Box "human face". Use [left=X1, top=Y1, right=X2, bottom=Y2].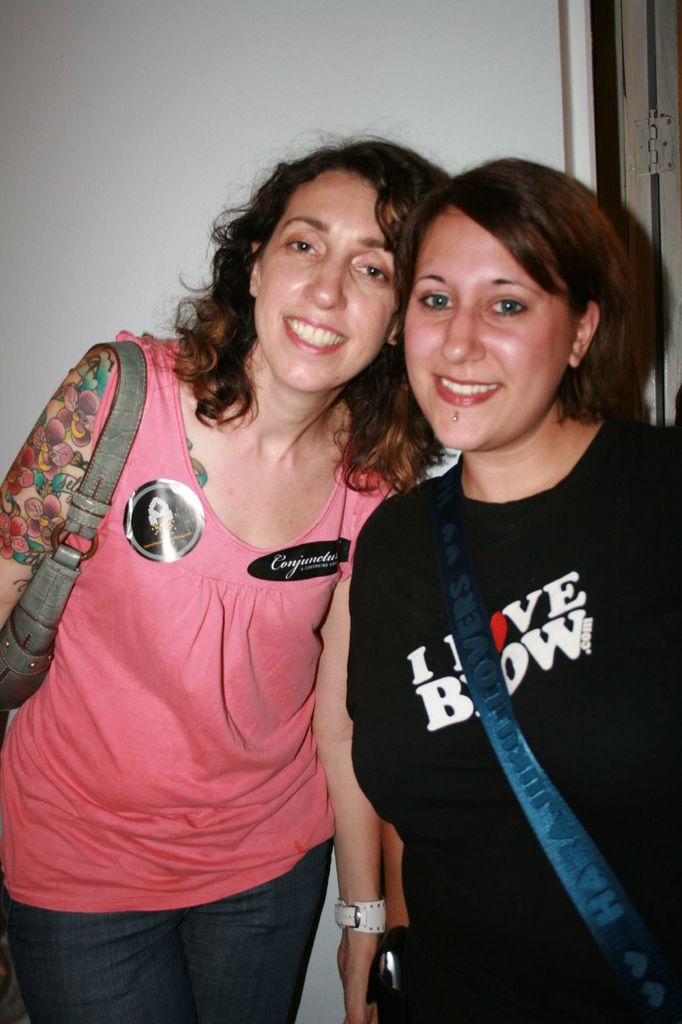
[left=398, top=200, right=578, bottom=447].
